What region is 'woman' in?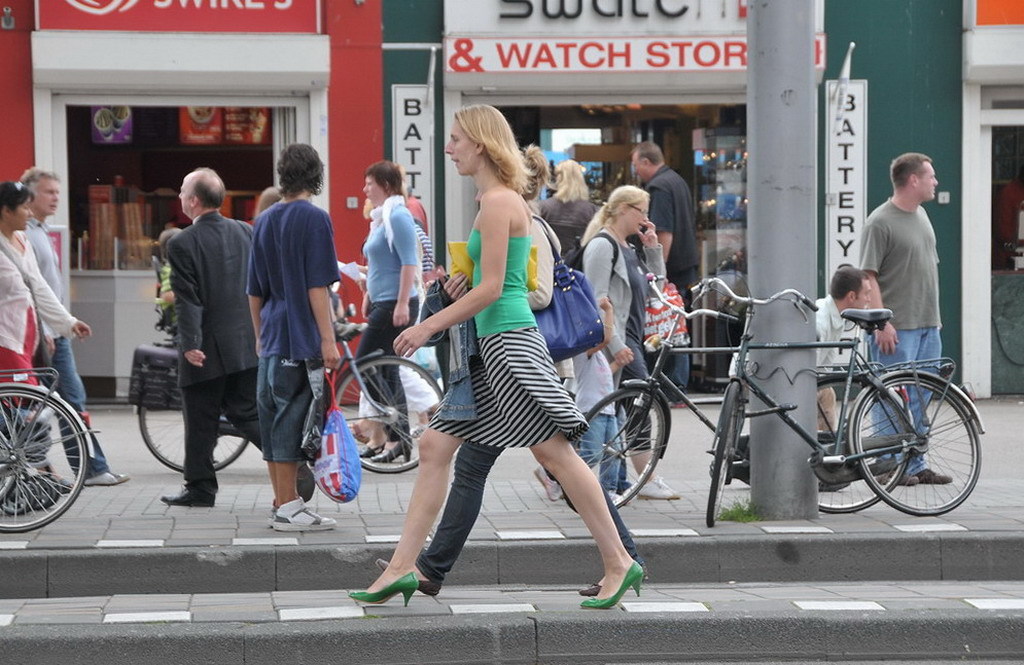
x1=0, y1=180, x2=90, y2=482.
